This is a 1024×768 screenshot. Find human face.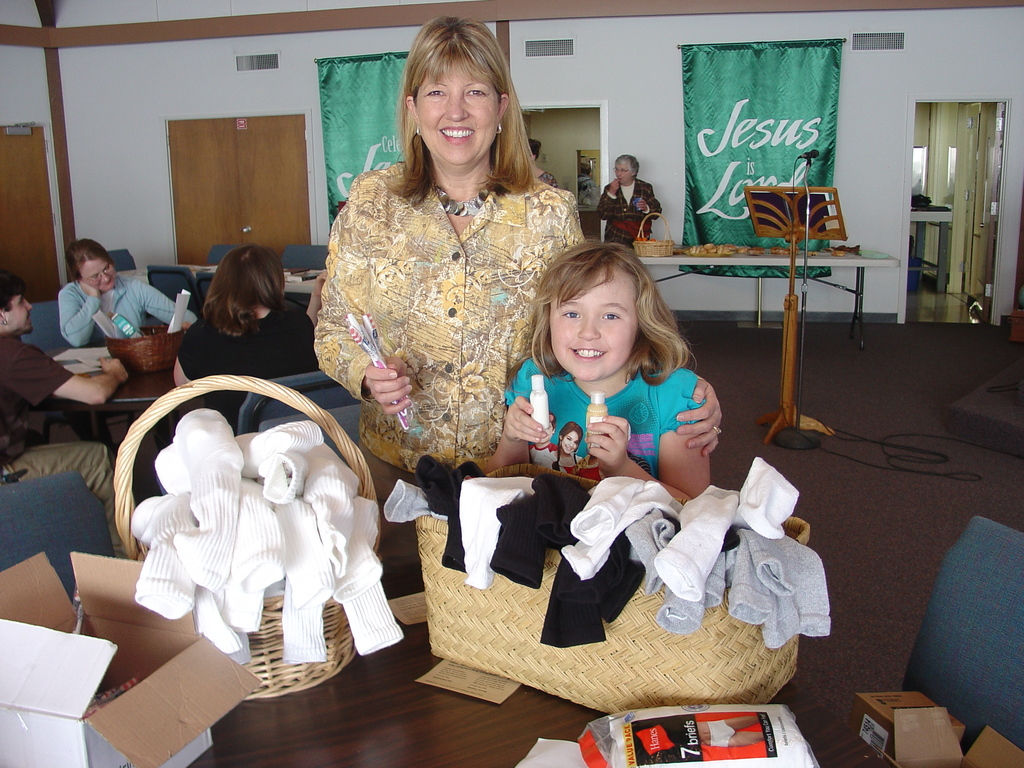
Bounding box: (79,254,115,289).
